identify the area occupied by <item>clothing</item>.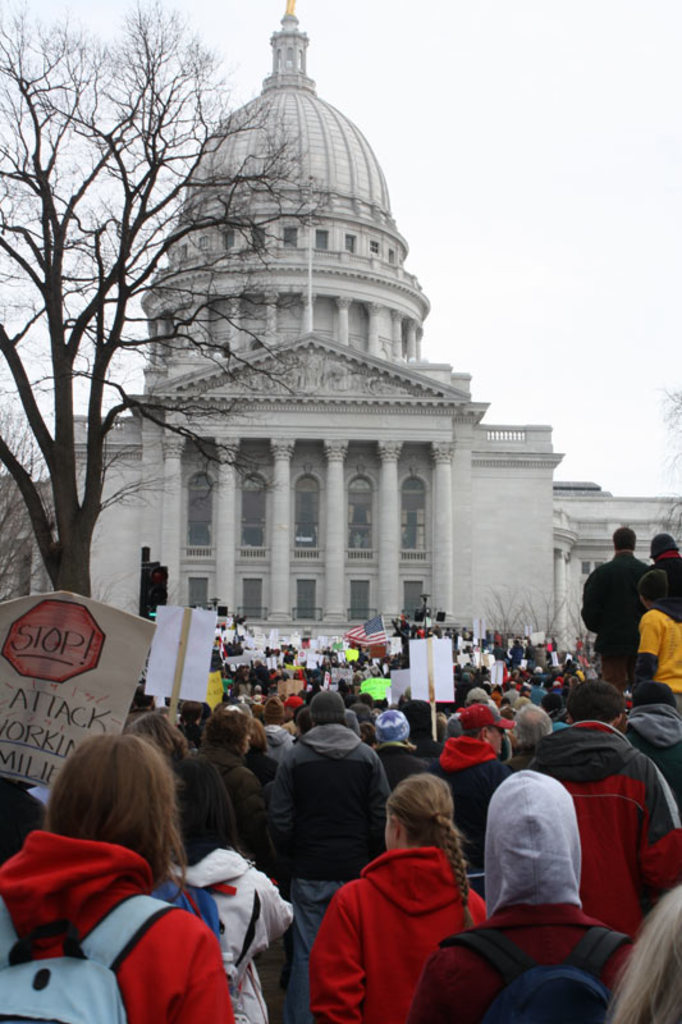
Area: [472, 692, 494, 712].
